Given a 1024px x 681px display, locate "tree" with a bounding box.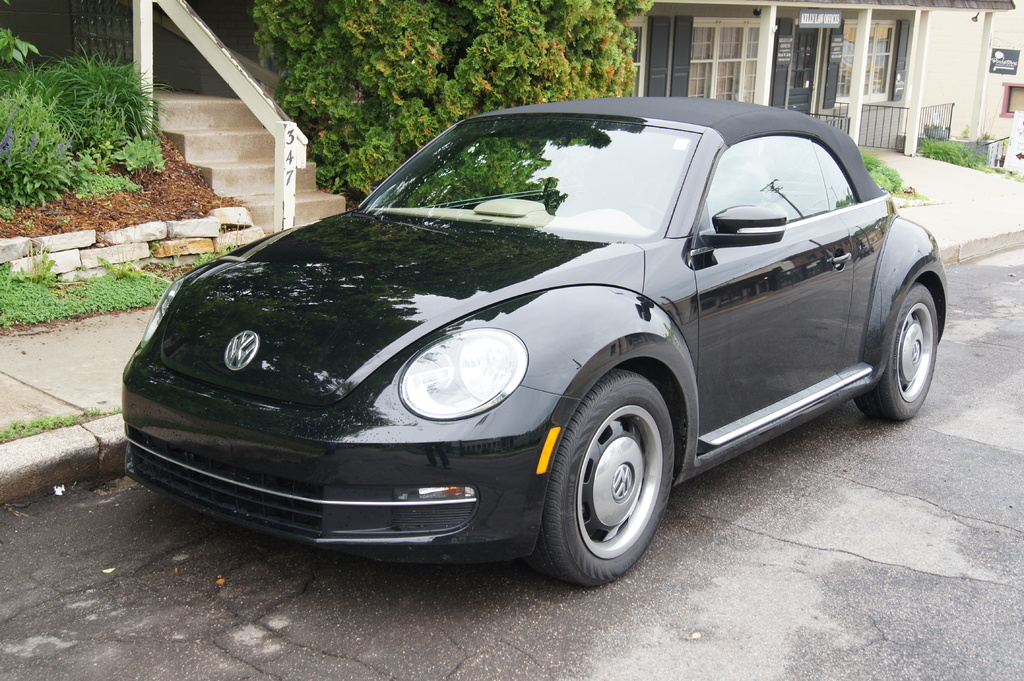
Located: 250,0,652,213.
